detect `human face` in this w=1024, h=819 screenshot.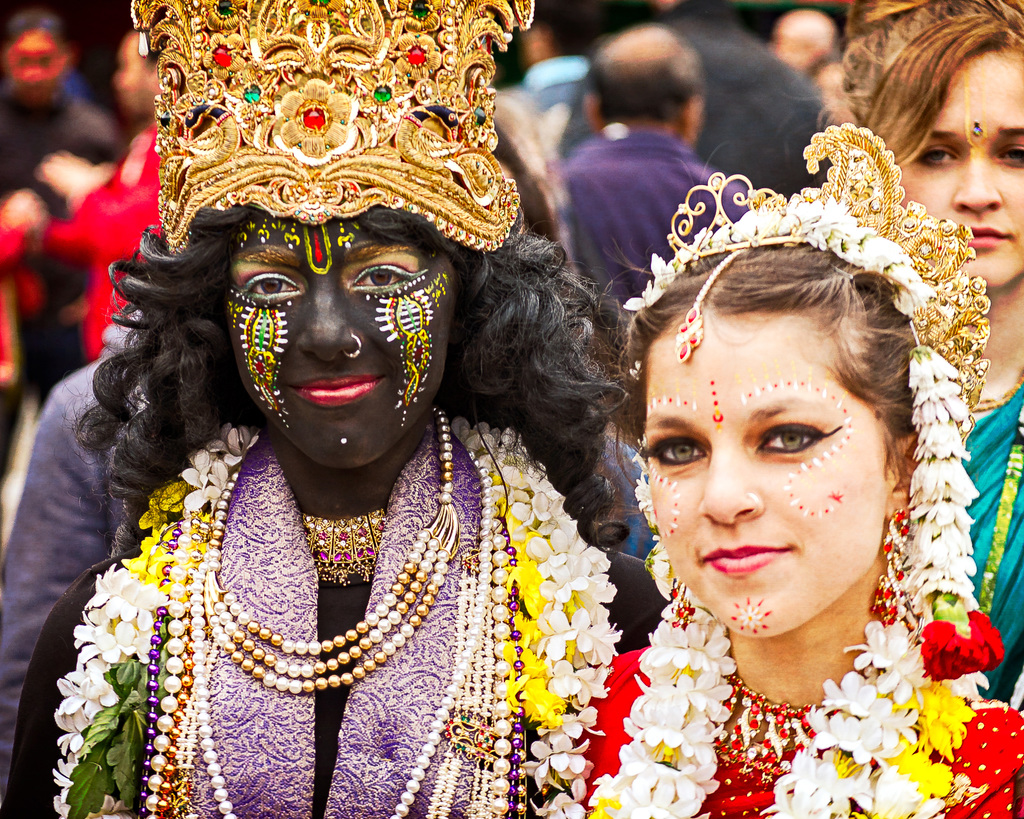
Detection: {"x1": 229, "y1": 218, "x2": 454, "y2": 472}.
